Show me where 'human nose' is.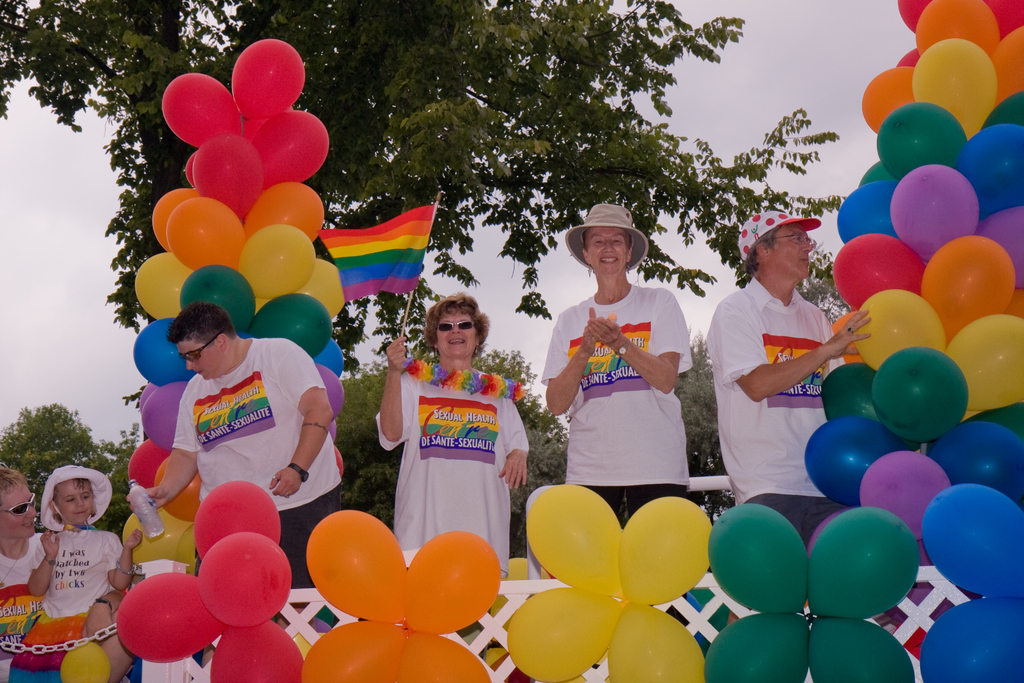
'human nose' is at pyautogui.locateOnScreen(804, 243, 815, 254).
